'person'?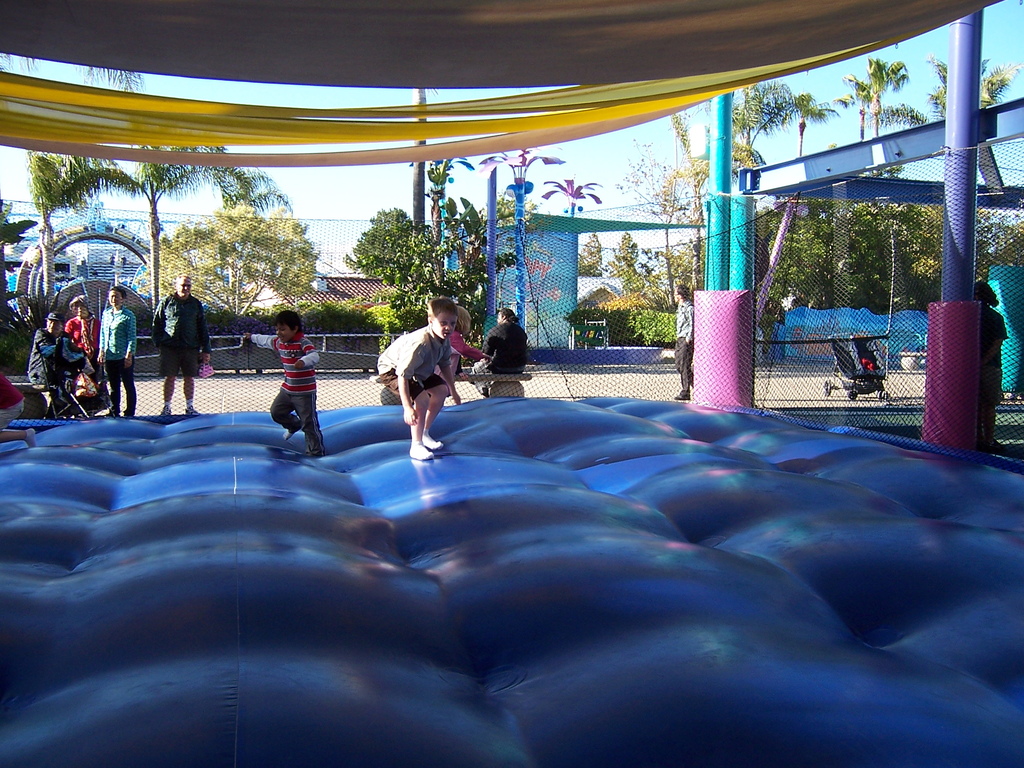
bbox=[242, 312, 333, 454]
